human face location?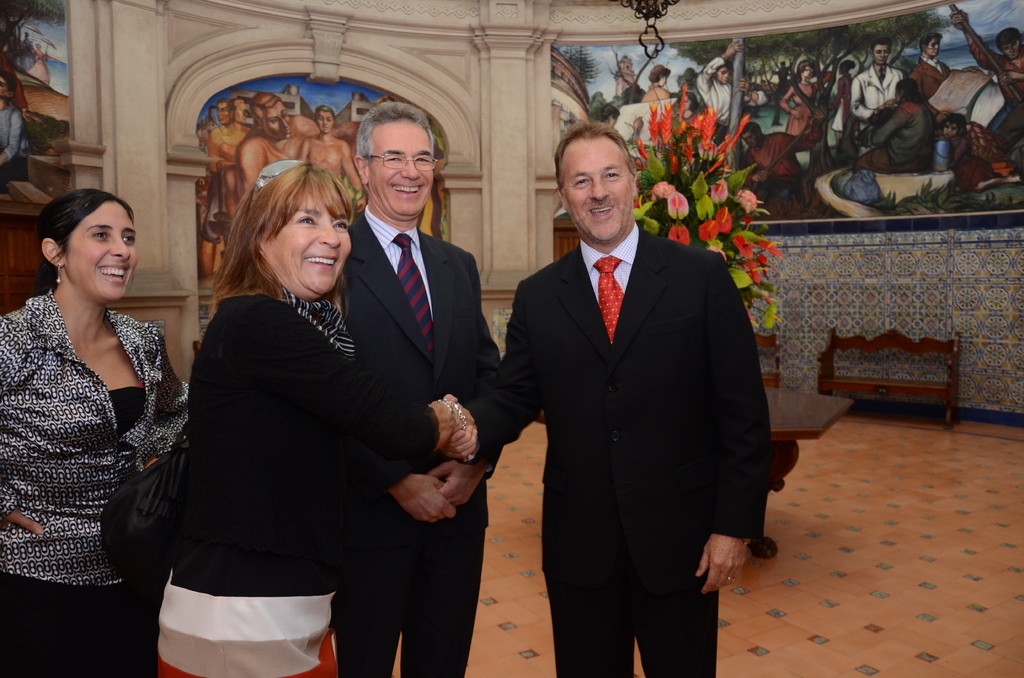
[left=1005, top=40, right=1021, bottom=58]
